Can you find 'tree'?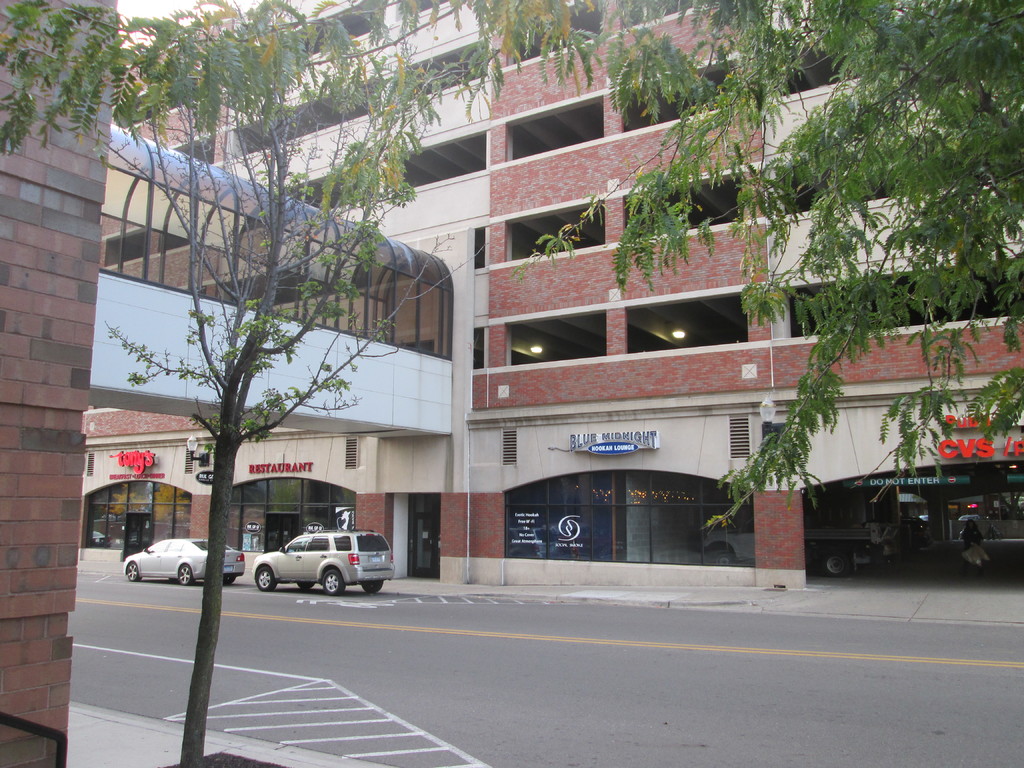
Yes, bounding box: (x1=84, y1=0, x2=492, y2=767).
